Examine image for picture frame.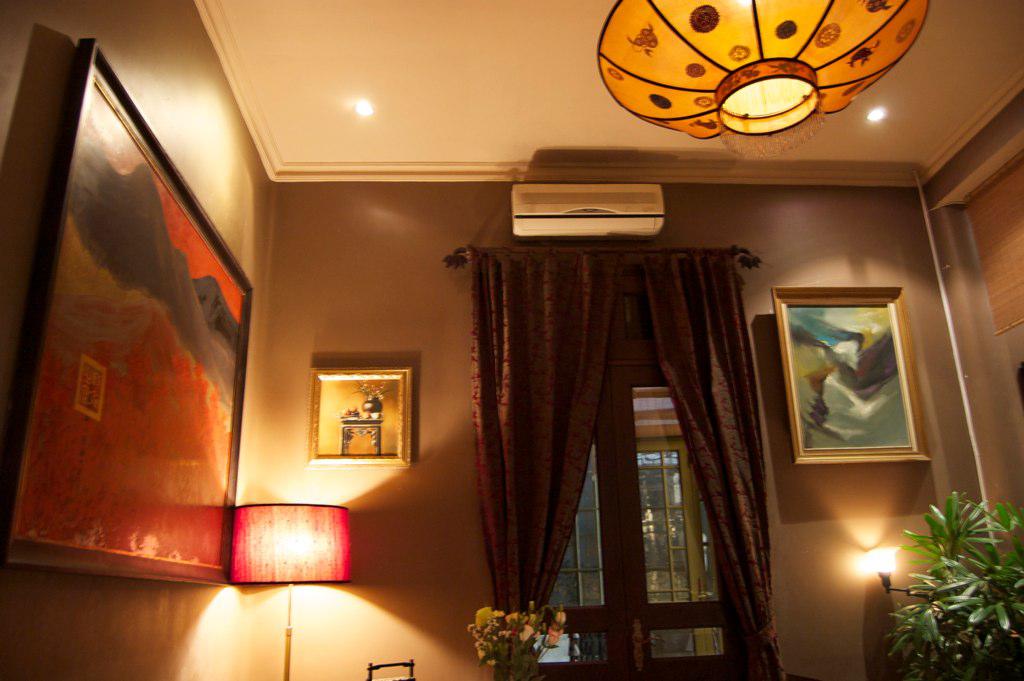
Examination result: x1=772, y1=290, x2=930, y2=463.
